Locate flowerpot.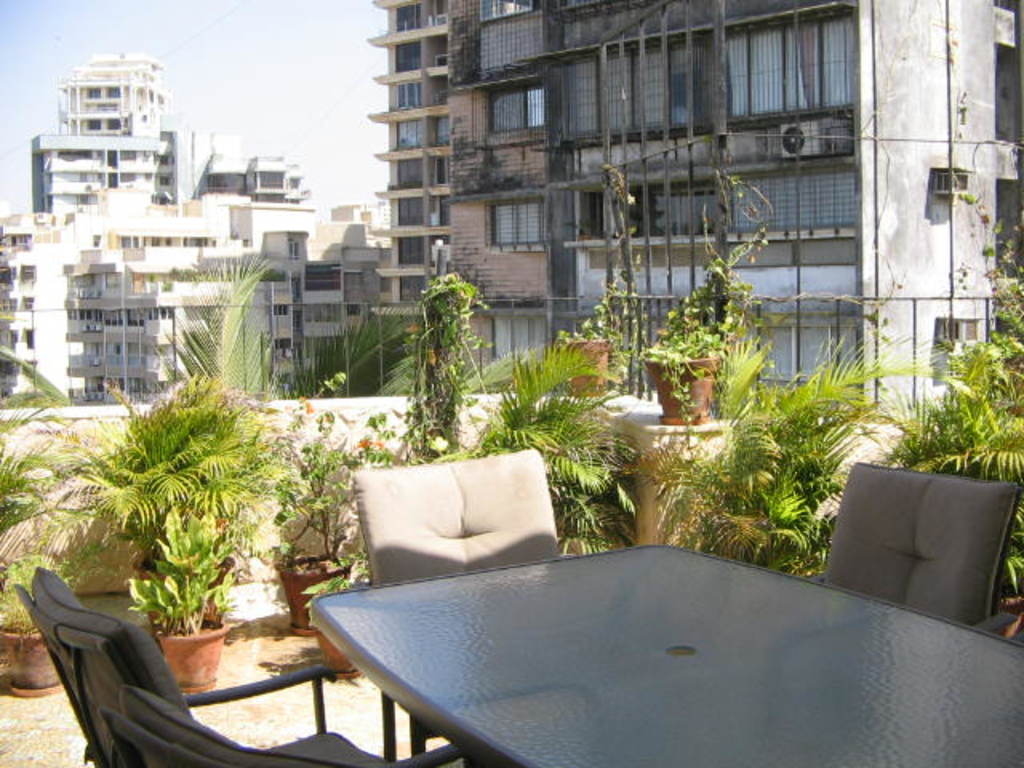
Bounding box: {"left": 275, "top": 547, "right": 339, "bottom": 622}.
